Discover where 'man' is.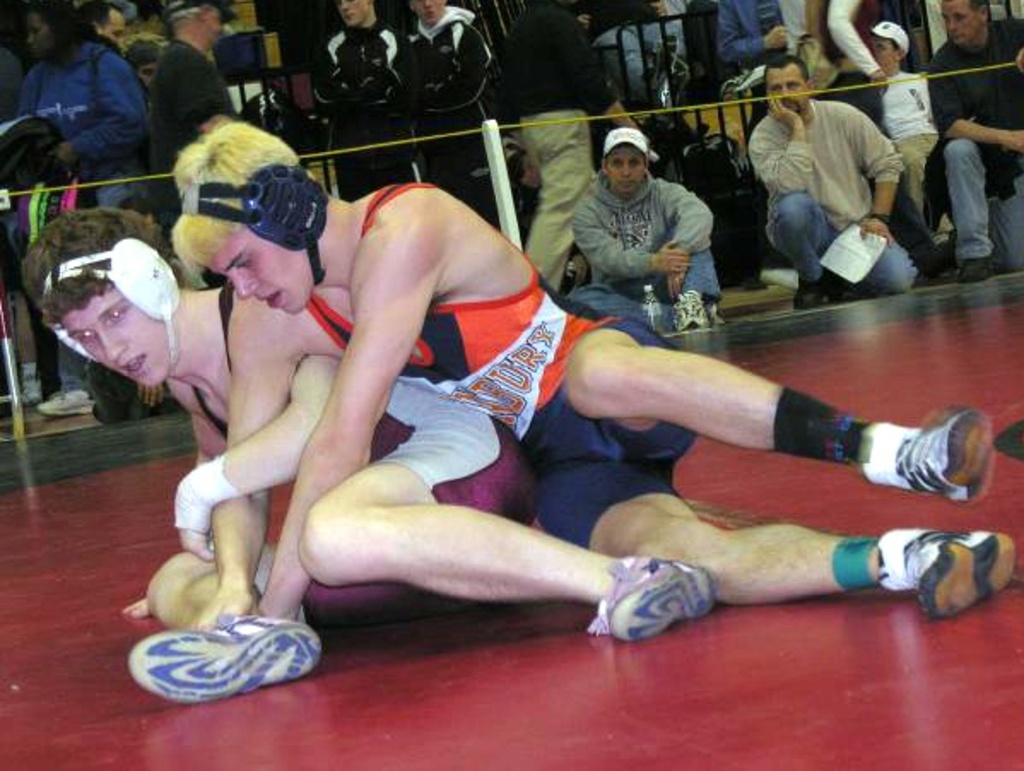
Discovered at locate(125, 36, 162, 82).
